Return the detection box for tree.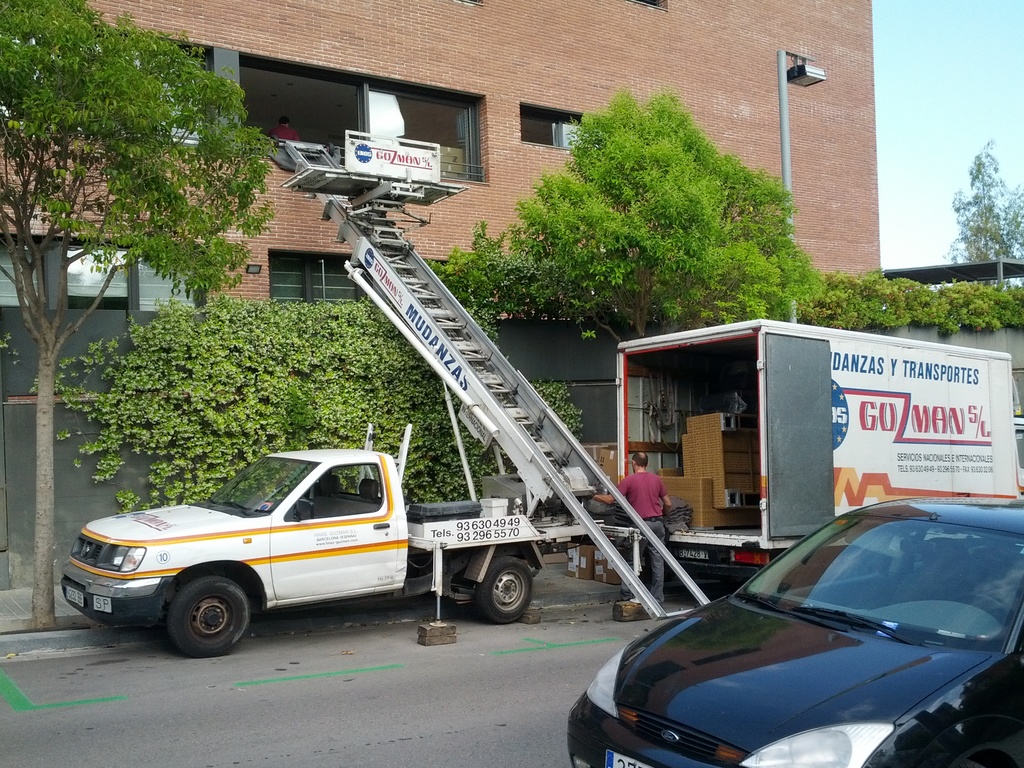
[x1=0, y1=0, x2=276, y2=628].
